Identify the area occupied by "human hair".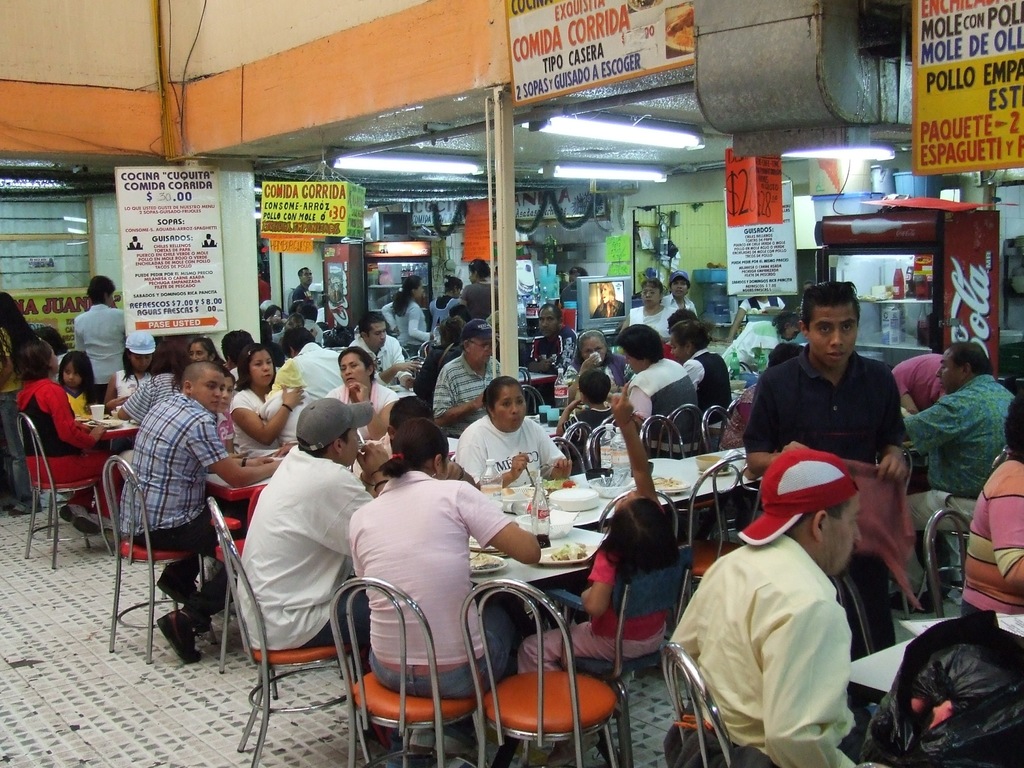
Area: [left=381, top=420, right=449, bottom=488].
